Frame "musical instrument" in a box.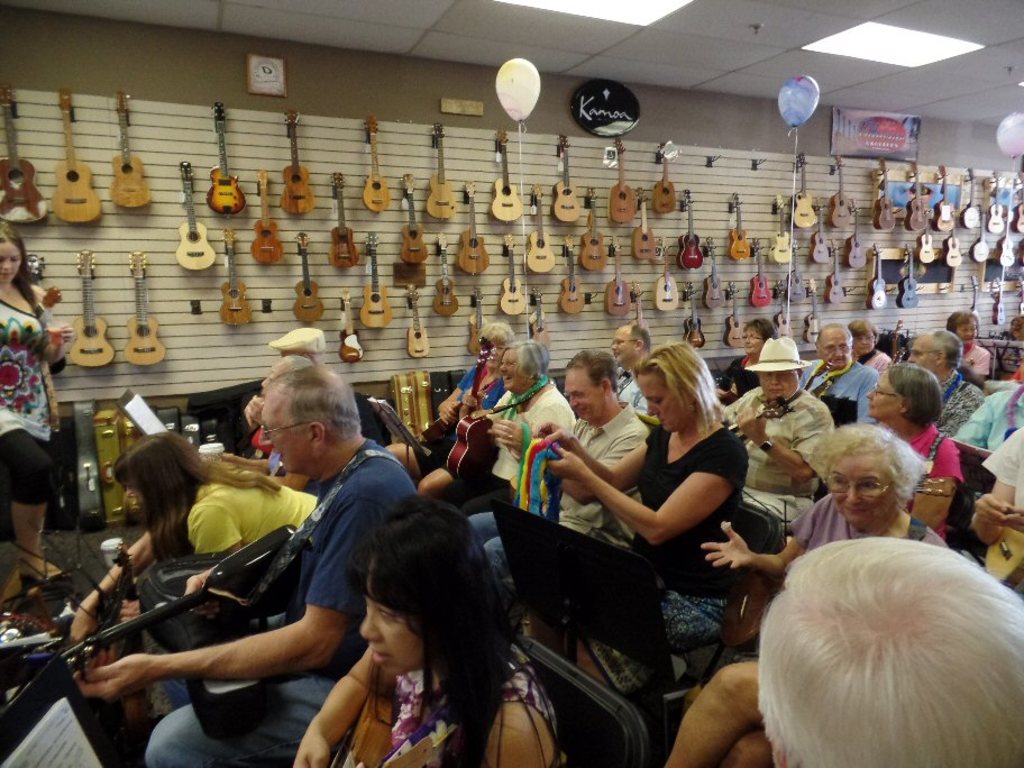
(x1=787, y1=240, x2=803, y2=303).
